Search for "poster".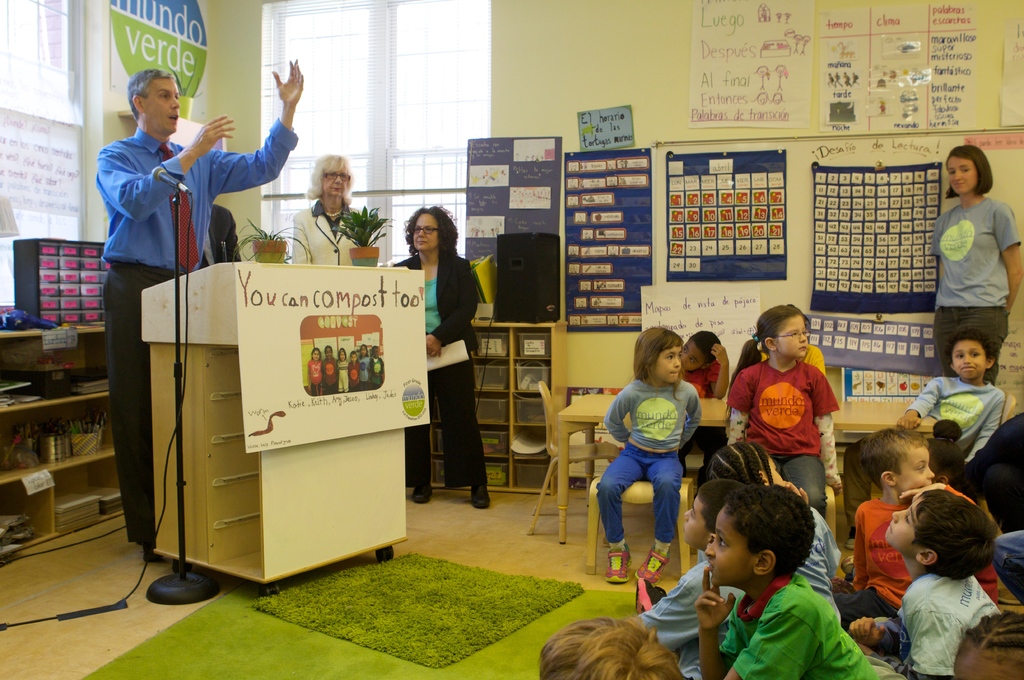
Found at (left=566, top=146, right=656, bottom=333).
